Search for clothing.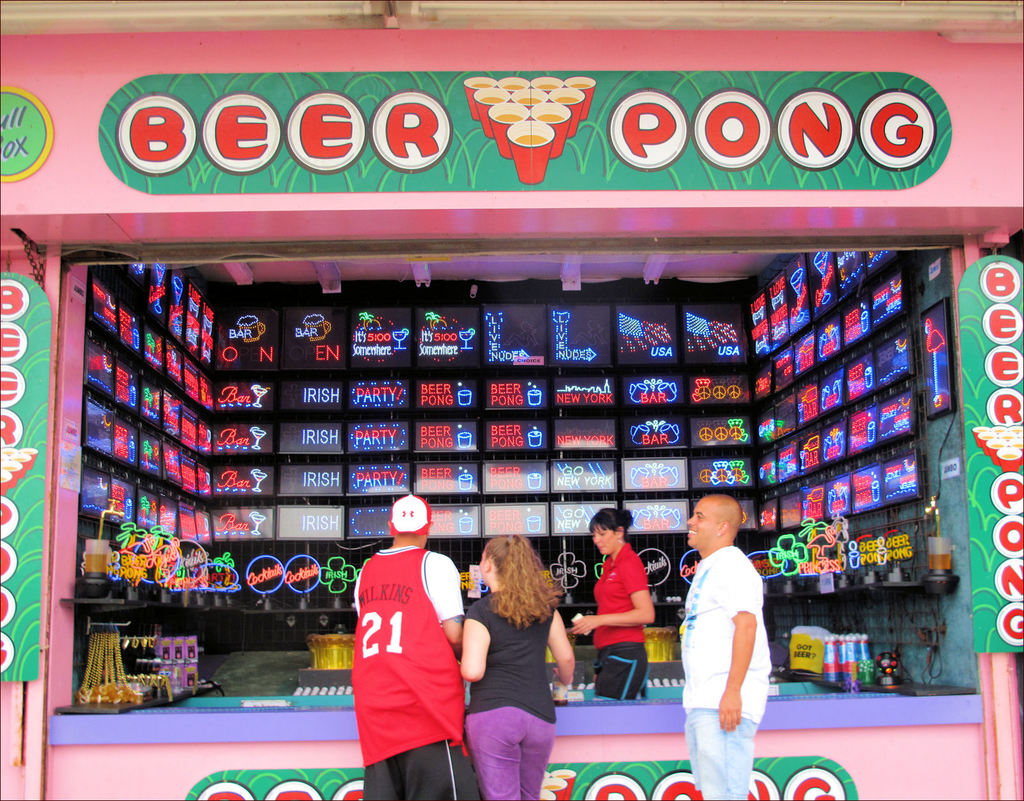
Found at detection(677, 548, 774, 797).
